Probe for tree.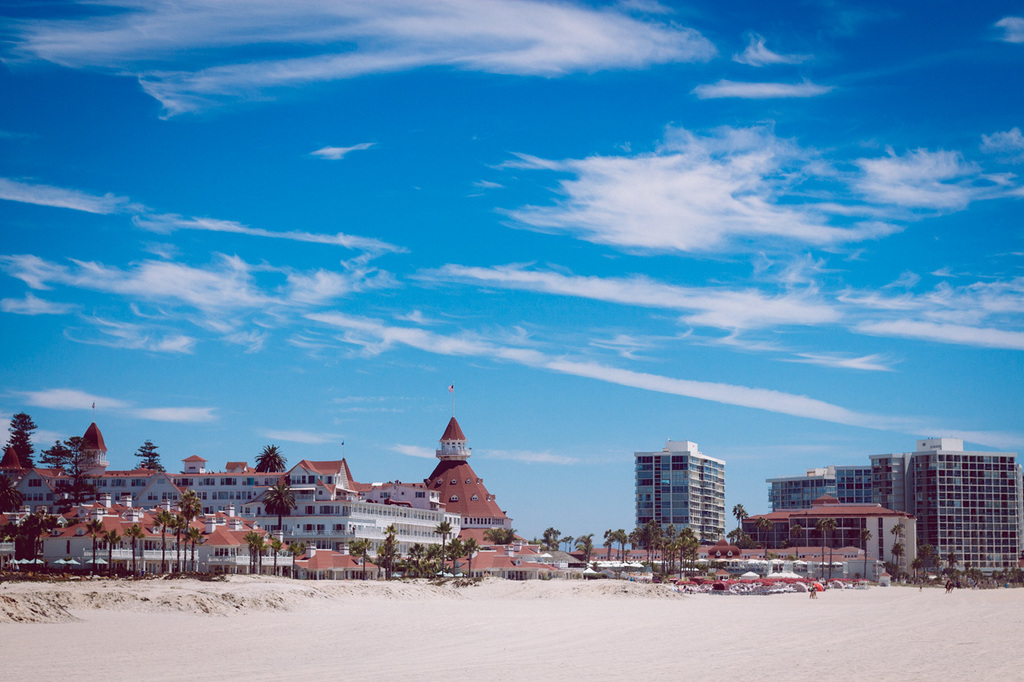
Probe result: bbox(884, 516, 905, 577).
